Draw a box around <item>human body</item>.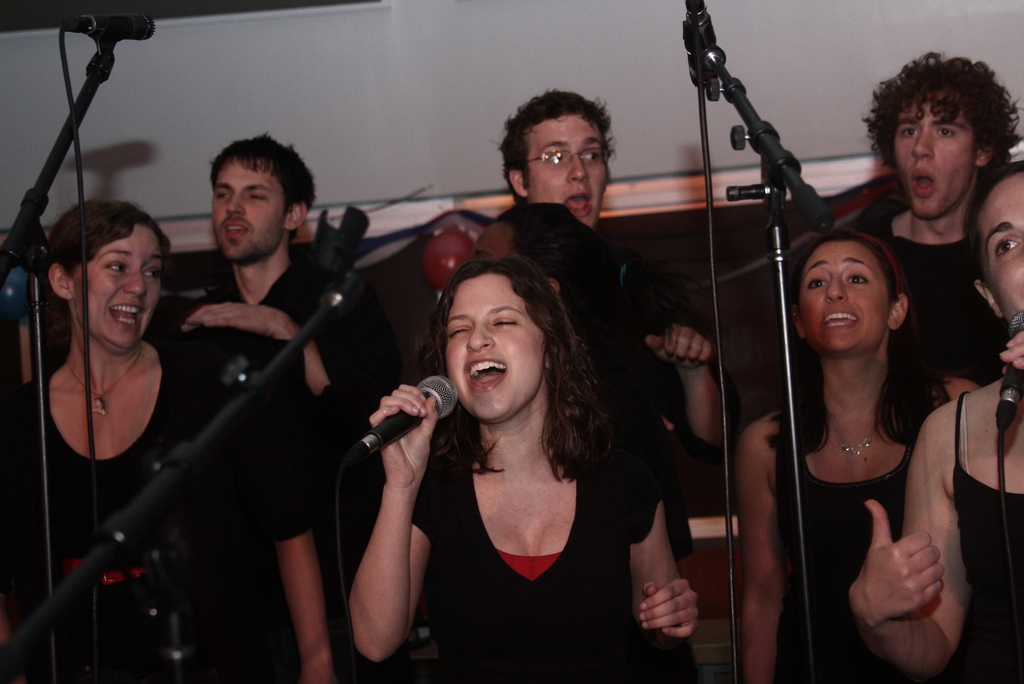
select_region(850, 168, 1023, 676).
